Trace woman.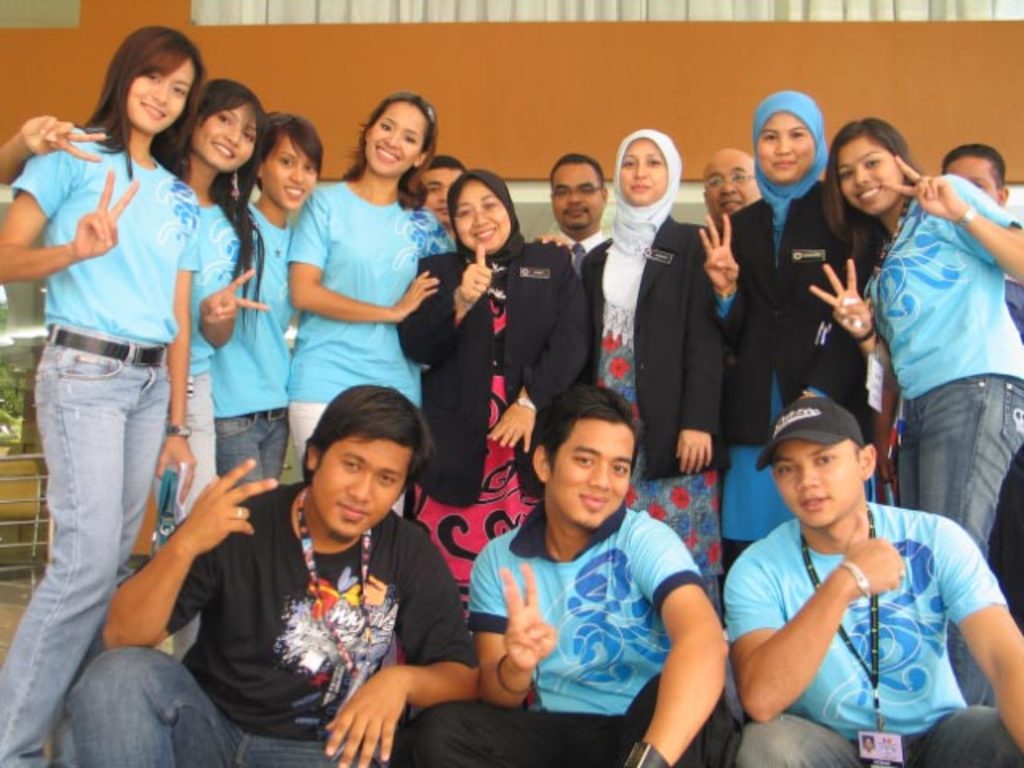
Traced to select_region(174, 78, 267, 659).
